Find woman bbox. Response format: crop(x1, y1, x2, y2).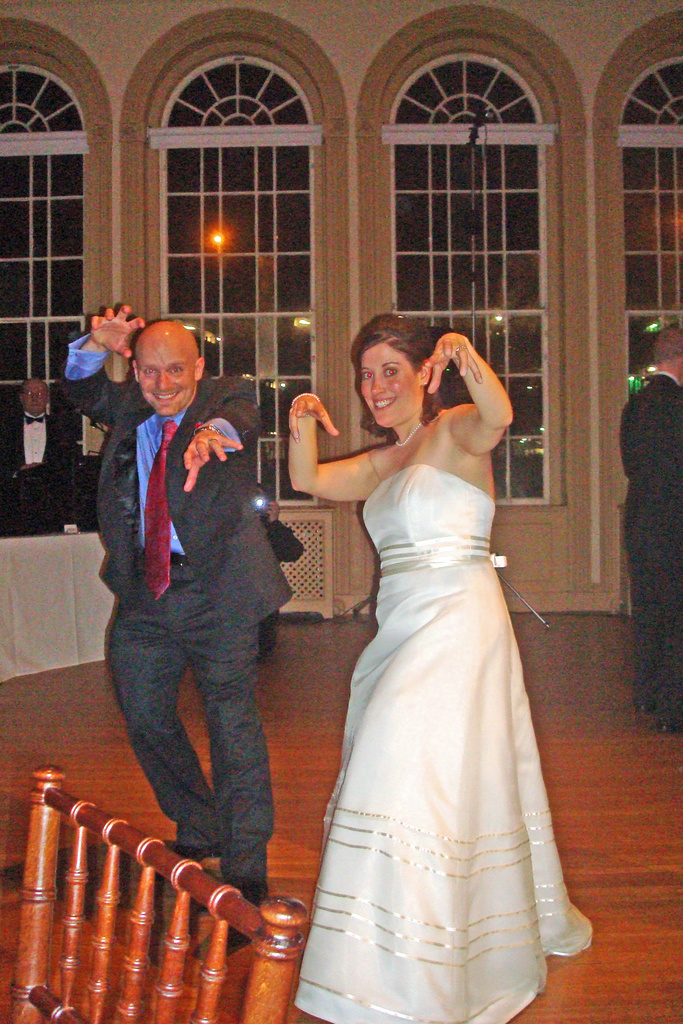
crop(290, 313, 592, 1023).
